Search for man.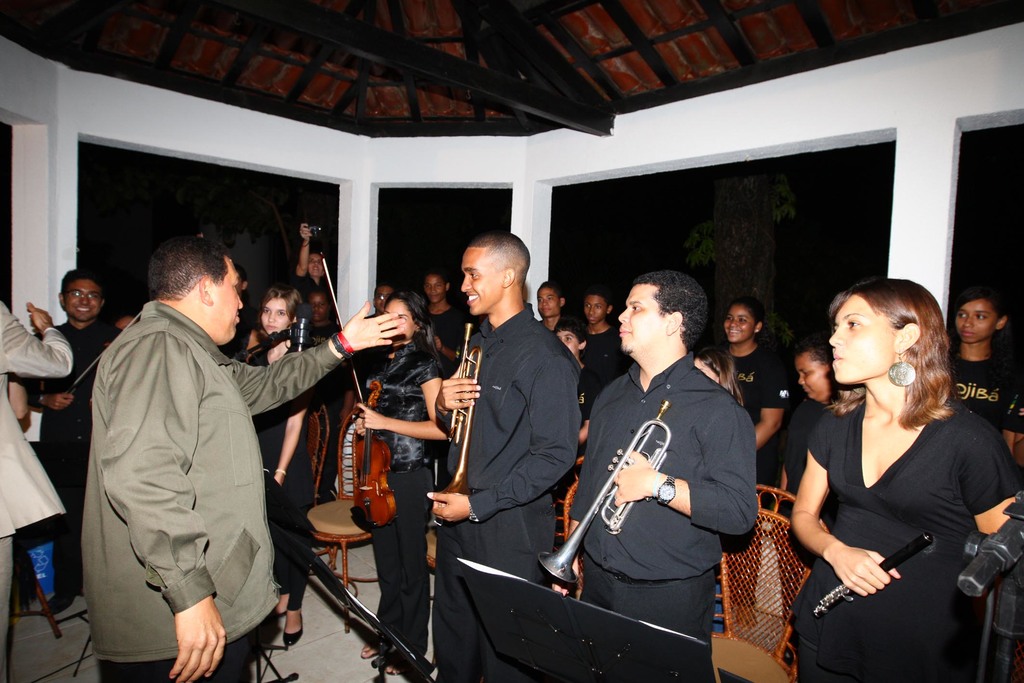
Found at BBox(419, 275, 467, 374).
